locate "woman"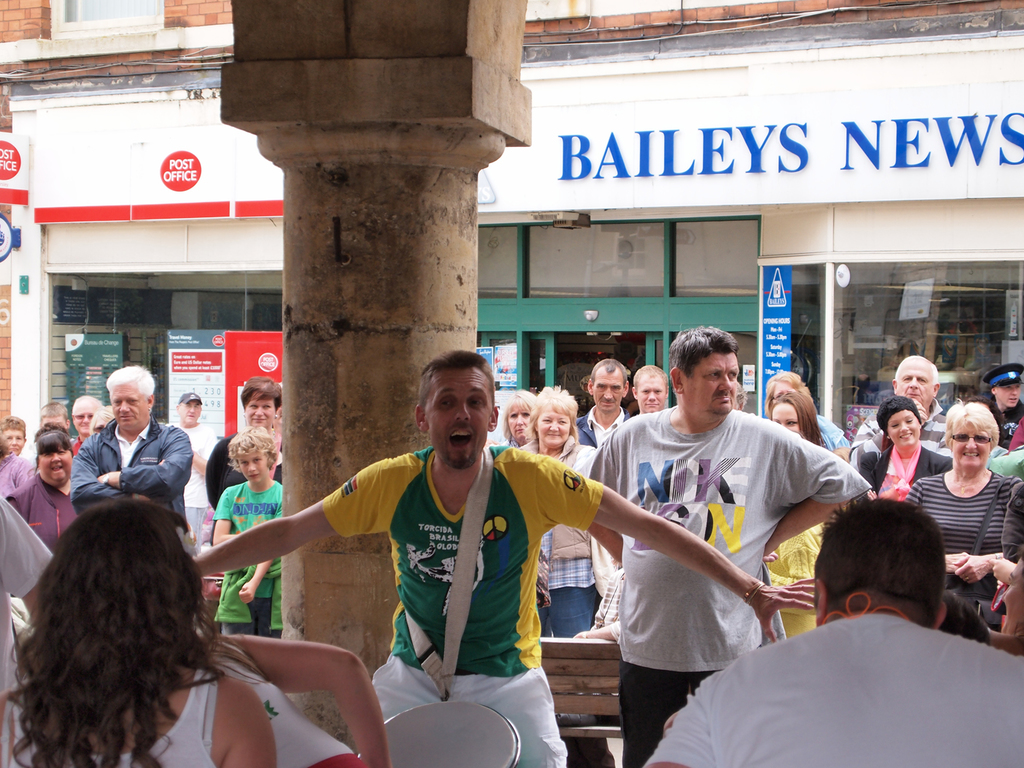
BBox(861, 400, 954, 500)
